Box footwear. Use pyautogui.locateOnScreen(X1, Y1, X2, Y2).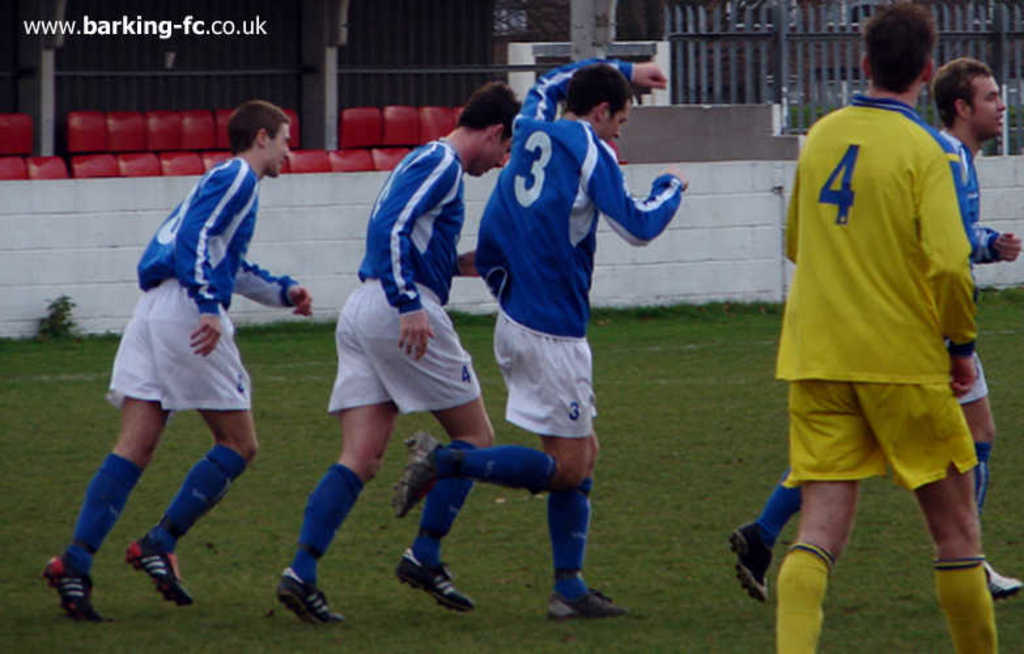
pyautogui.locateOnScreen(276, 566, 348, 630).
